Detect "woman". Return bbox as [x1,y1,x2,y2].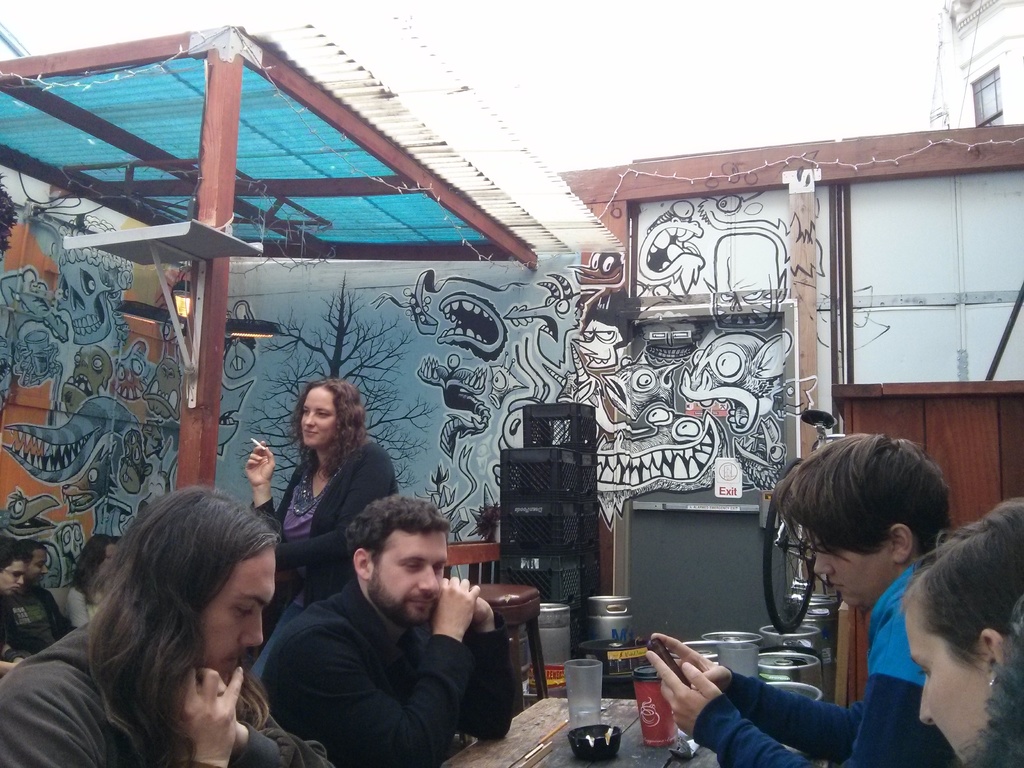
[262,387,385,594].
